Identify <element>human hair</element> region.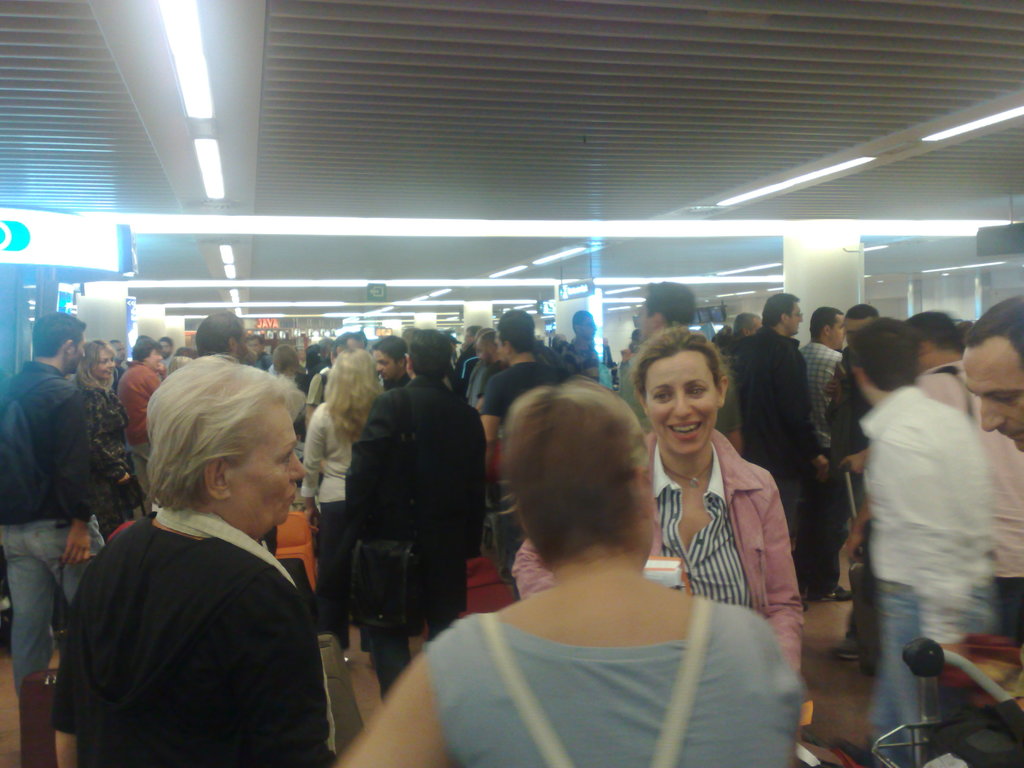
Region: box(635, 319, 724, 397).
